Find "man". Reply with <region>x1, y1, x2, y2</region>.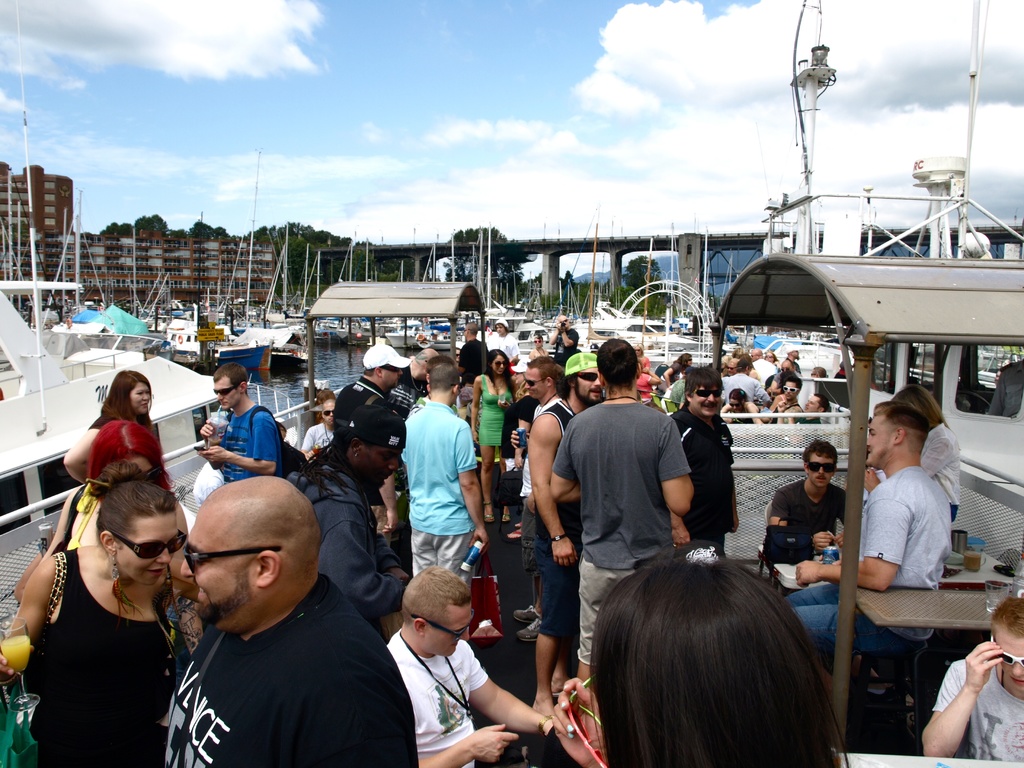
<region>922, 595, 1023, 763</region>.
